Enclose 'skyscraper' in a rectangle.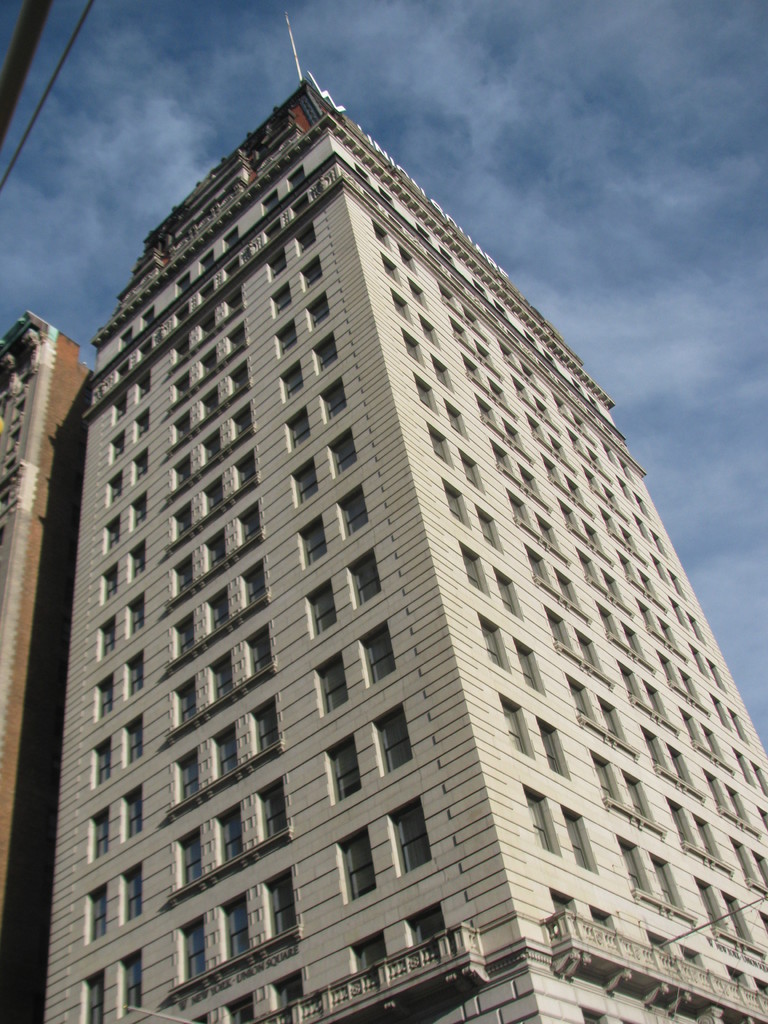
bbox=(0, 307, 95, 1023).
